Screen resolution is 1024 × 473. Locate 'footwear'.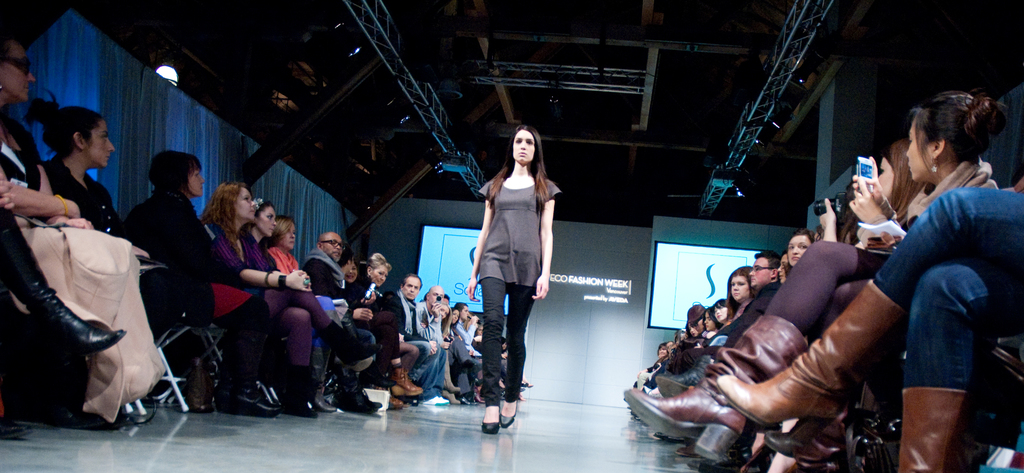
l=217, t=330, r=282, b=421.
